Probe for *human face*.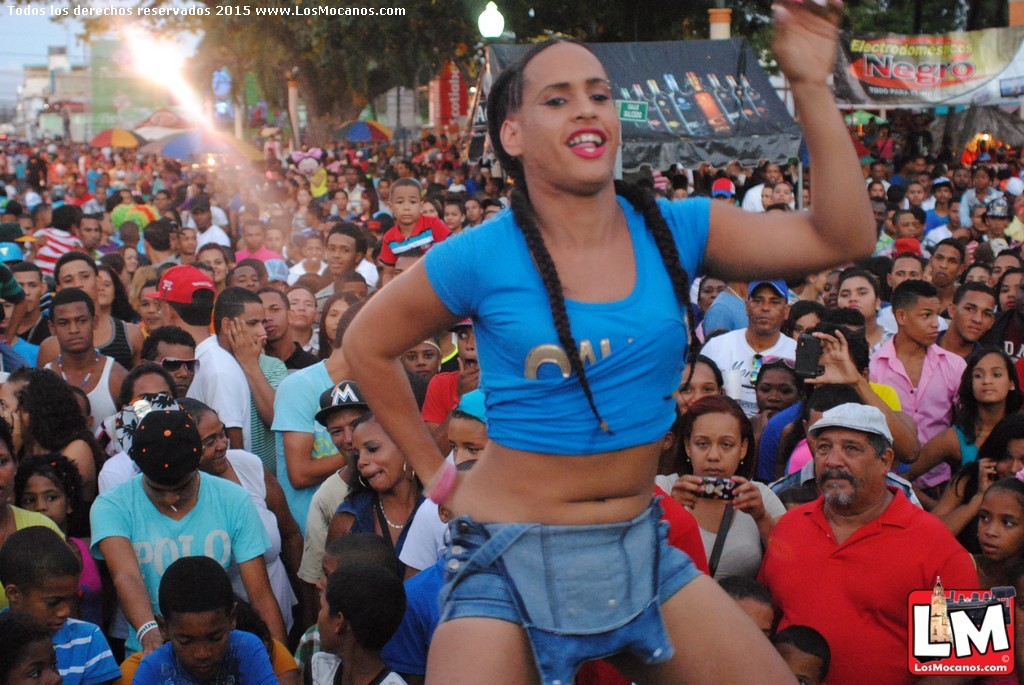
Probe result: Rect(776, 643, 823, 682).
